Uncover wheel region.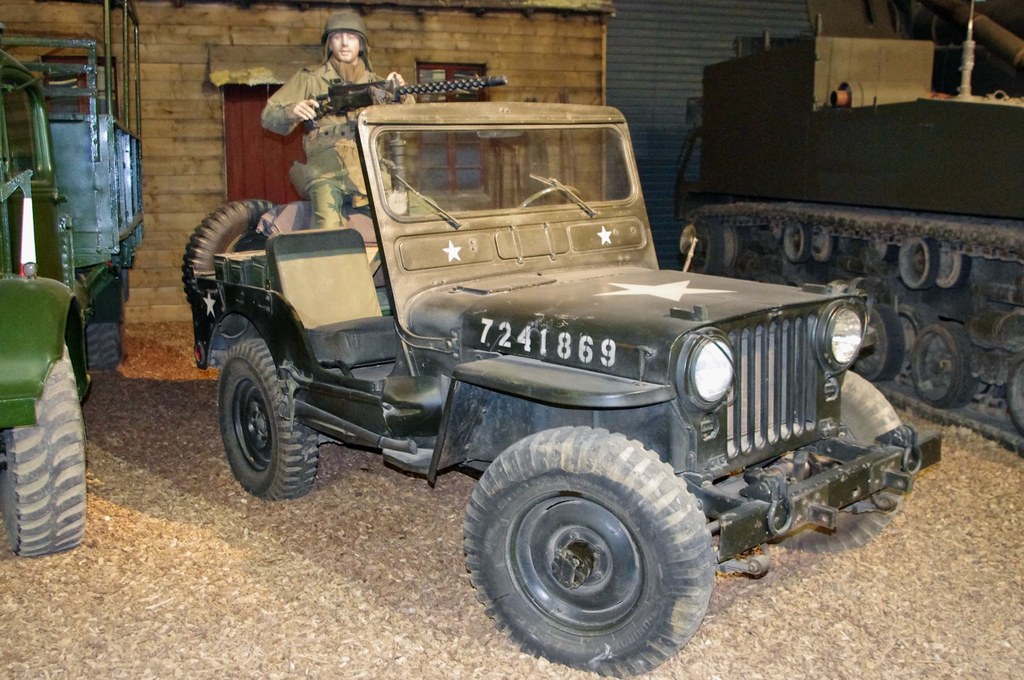
Uncovered: bbox(177, 197, 278, 313).
